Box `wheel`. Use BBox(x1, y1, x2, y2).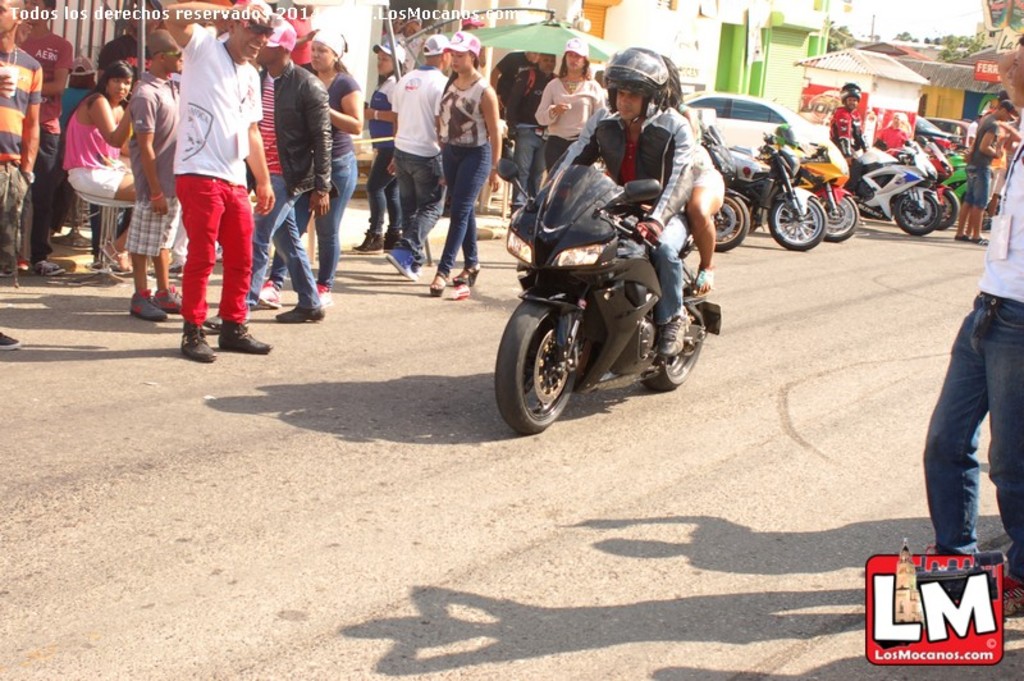
BBox(805, 180, 854, 242).
